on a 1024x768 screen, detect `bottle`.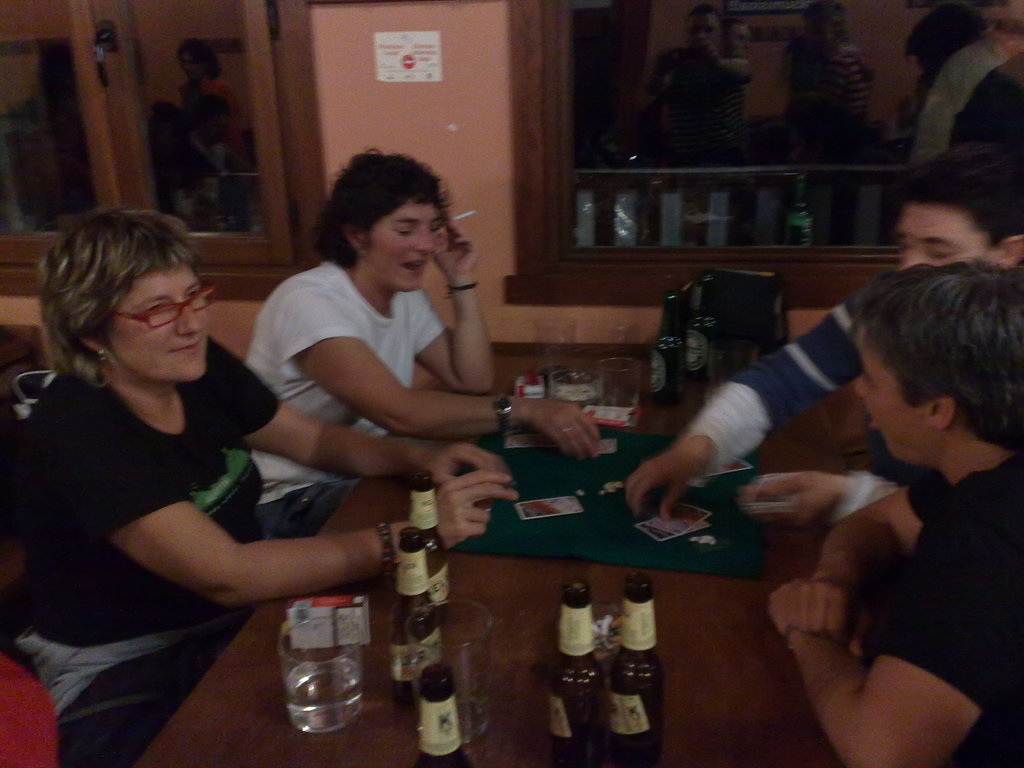
l=417, t=660, r=471, b=767.
